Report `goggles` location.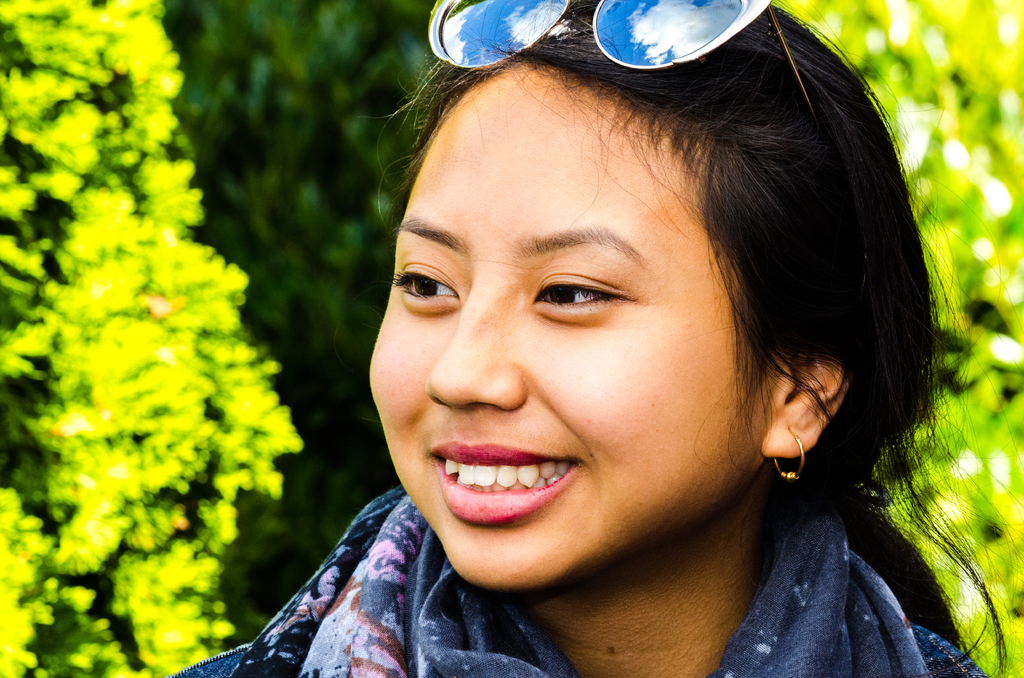
Report: (x1=429, y1=0, x2=819, y2=125).
